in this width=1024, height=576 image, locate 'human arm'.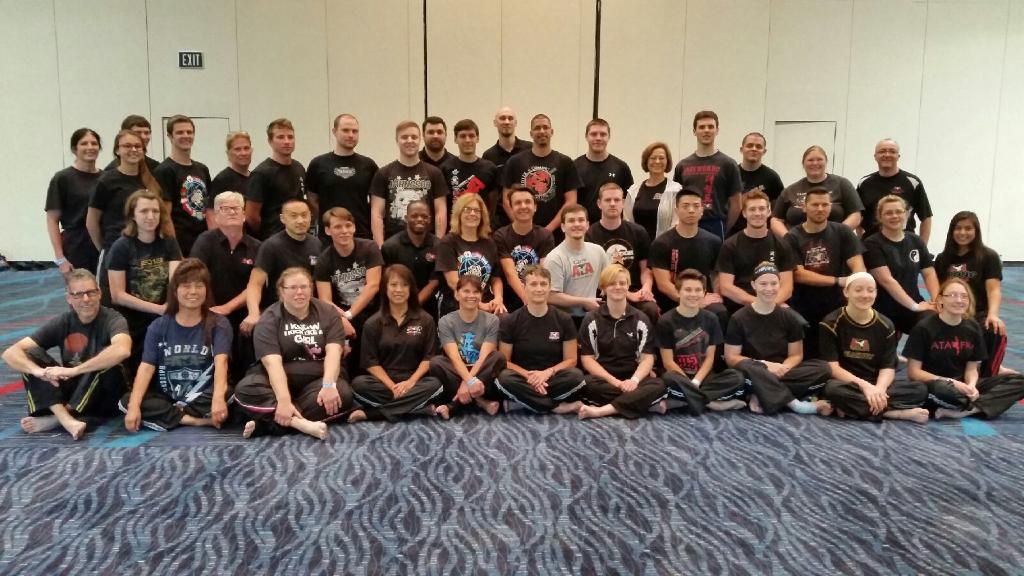
Bounding box: (686, 314, 723, 388).
